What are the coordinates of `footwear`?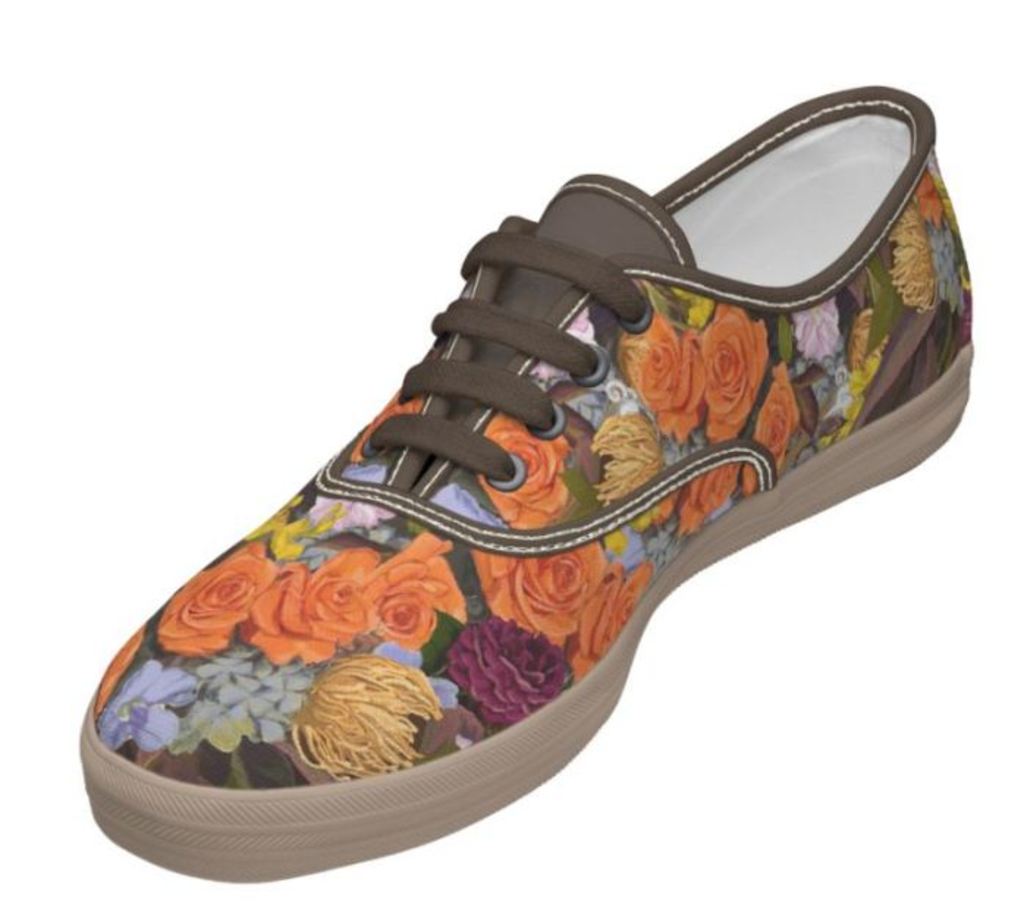
Rect(87, 70, 977, 886).
